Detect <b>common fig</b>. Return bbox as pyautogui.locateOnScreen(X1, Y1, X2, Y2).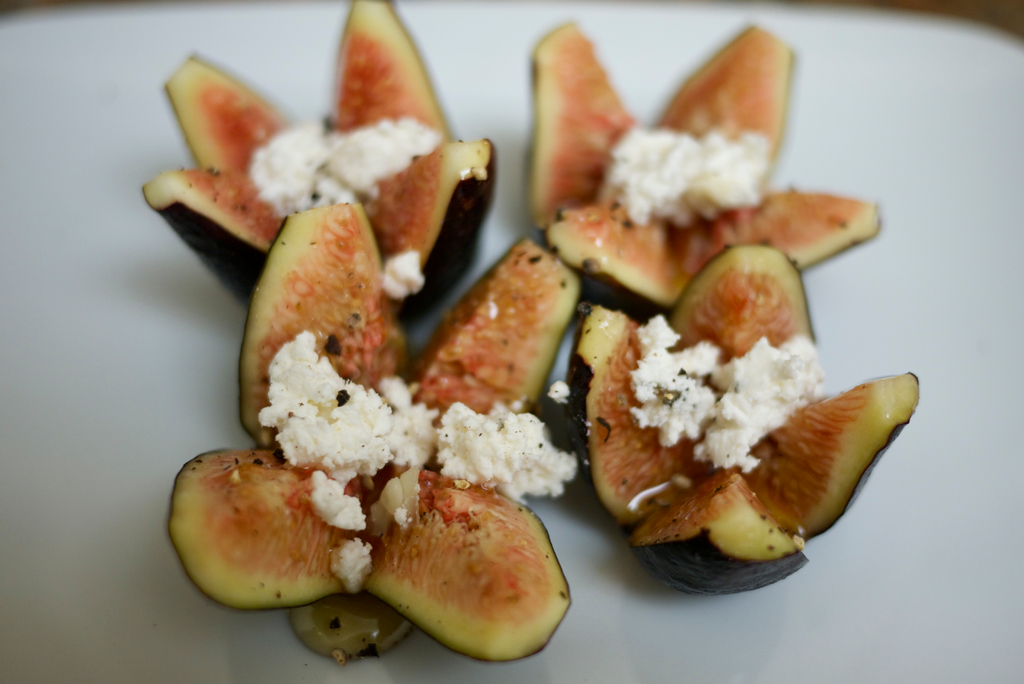
pyautogui.locateOnScreen(517, 21, 876, 314).
